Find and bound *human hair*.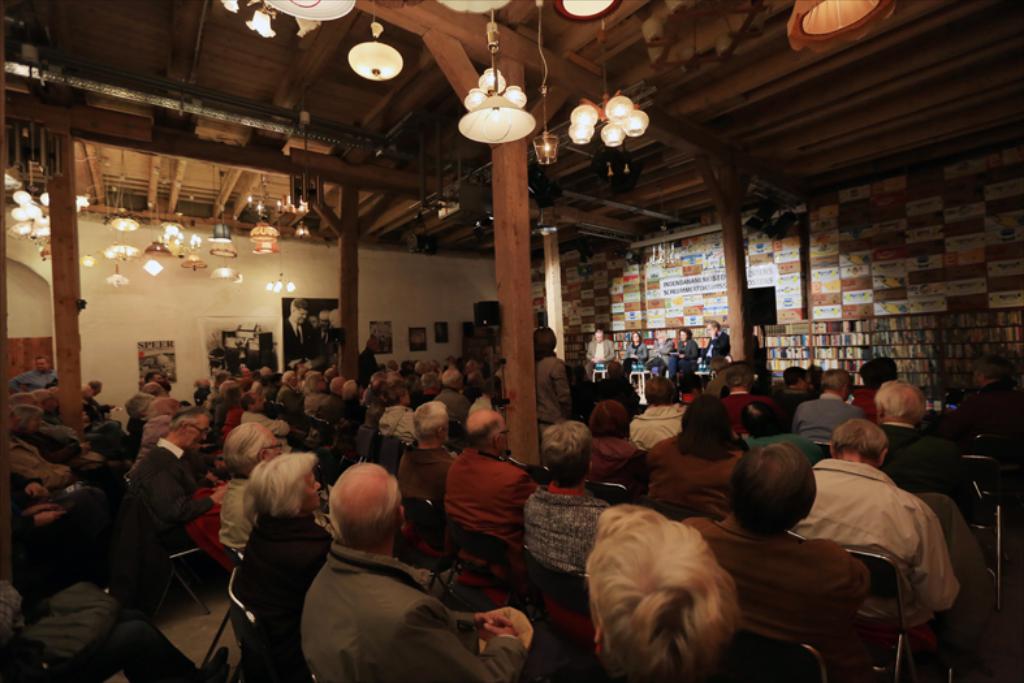
Bound: bbox(480, 372, 498, 398).
